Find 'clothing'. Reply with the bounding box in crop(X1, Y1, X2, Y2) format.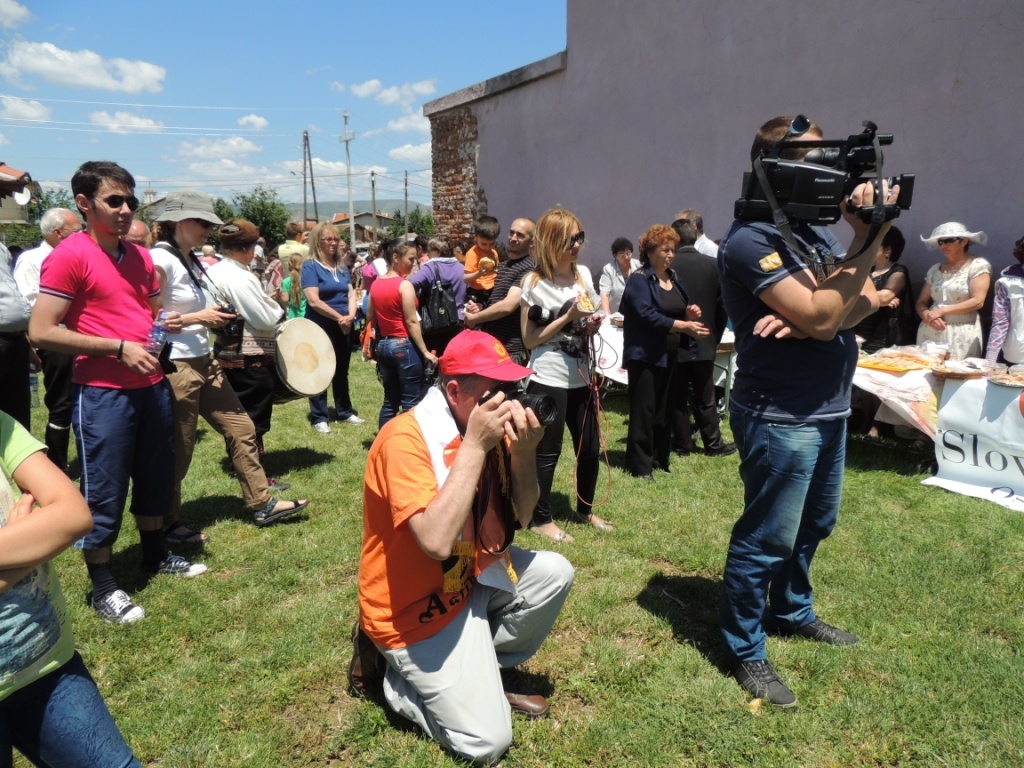
crop(13, 237, 76, 425).
